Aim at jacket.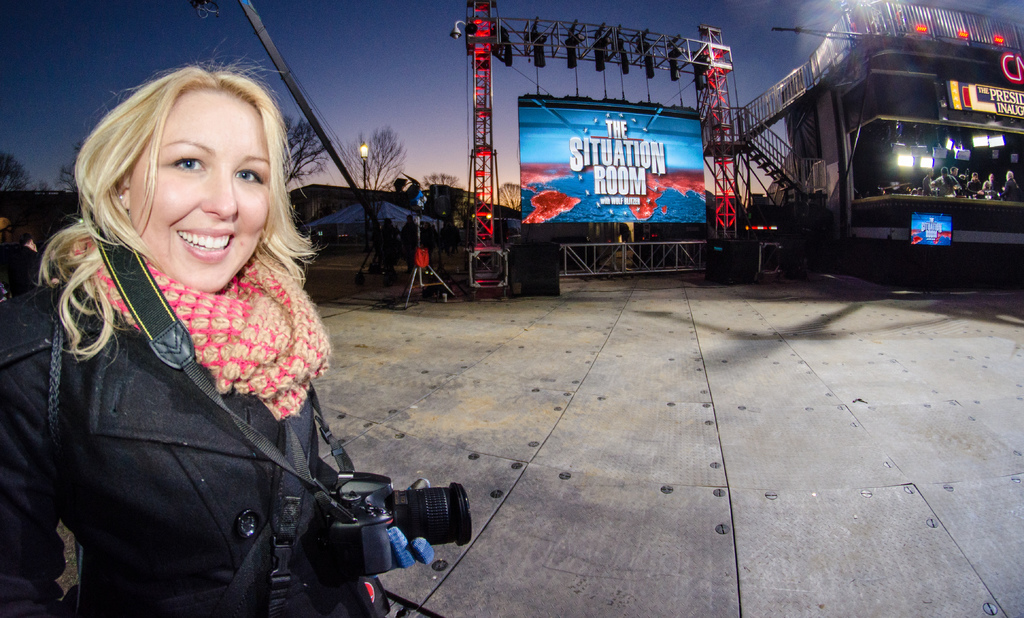
Aimed at Rect(12, 201, 434, 612).
